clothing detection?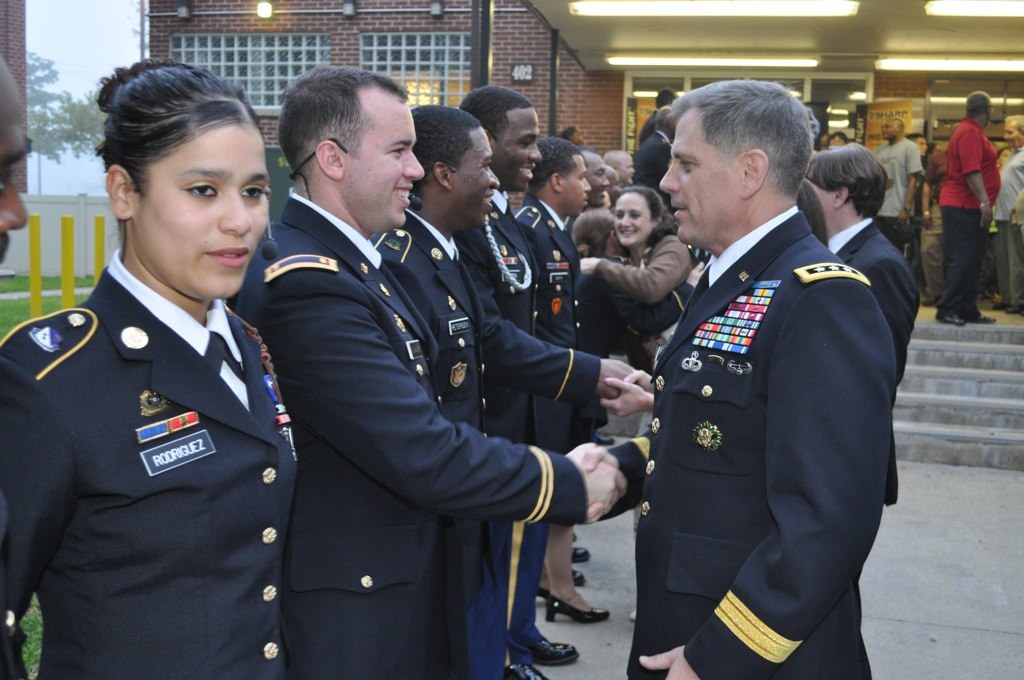
pyautogui.locateOnScreen(235, 180, 590, 679)
